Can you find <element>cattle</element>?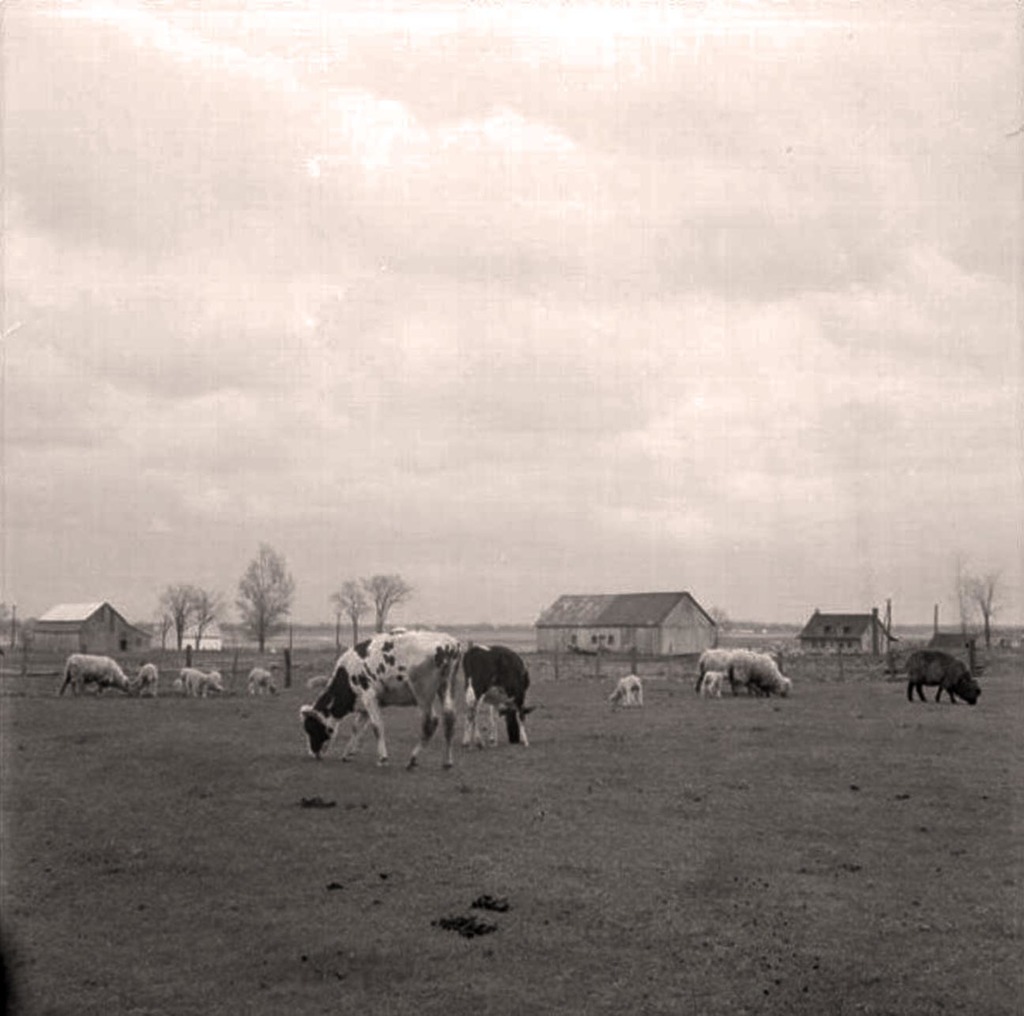
Yes, bounding box: [460,648,531,751].
